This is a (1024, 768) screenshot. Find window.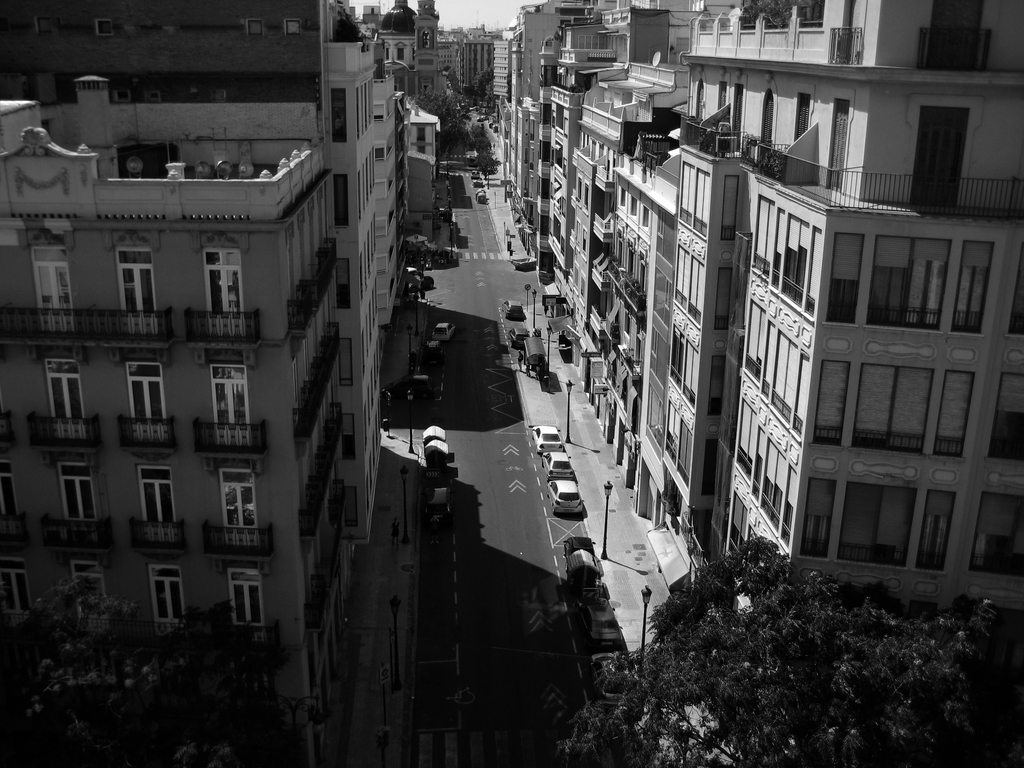
Bounding box: [x1=860, y1=230, x2=959, y2=334].
